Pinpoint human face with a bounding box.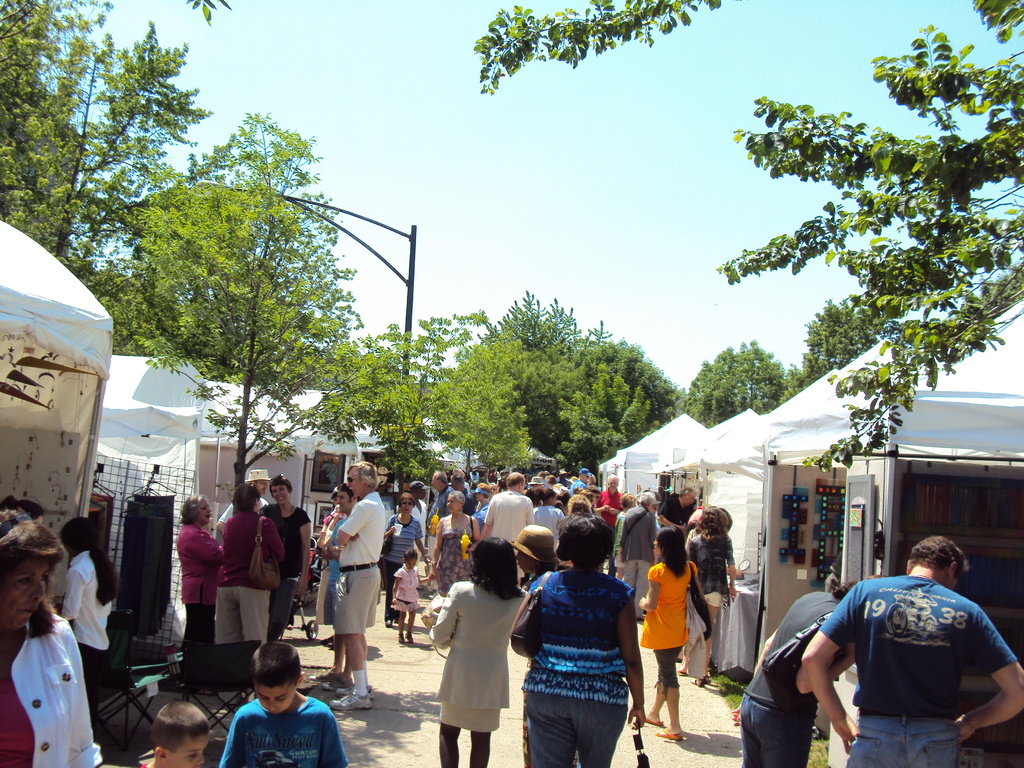
(345, 467, 362, 496).
